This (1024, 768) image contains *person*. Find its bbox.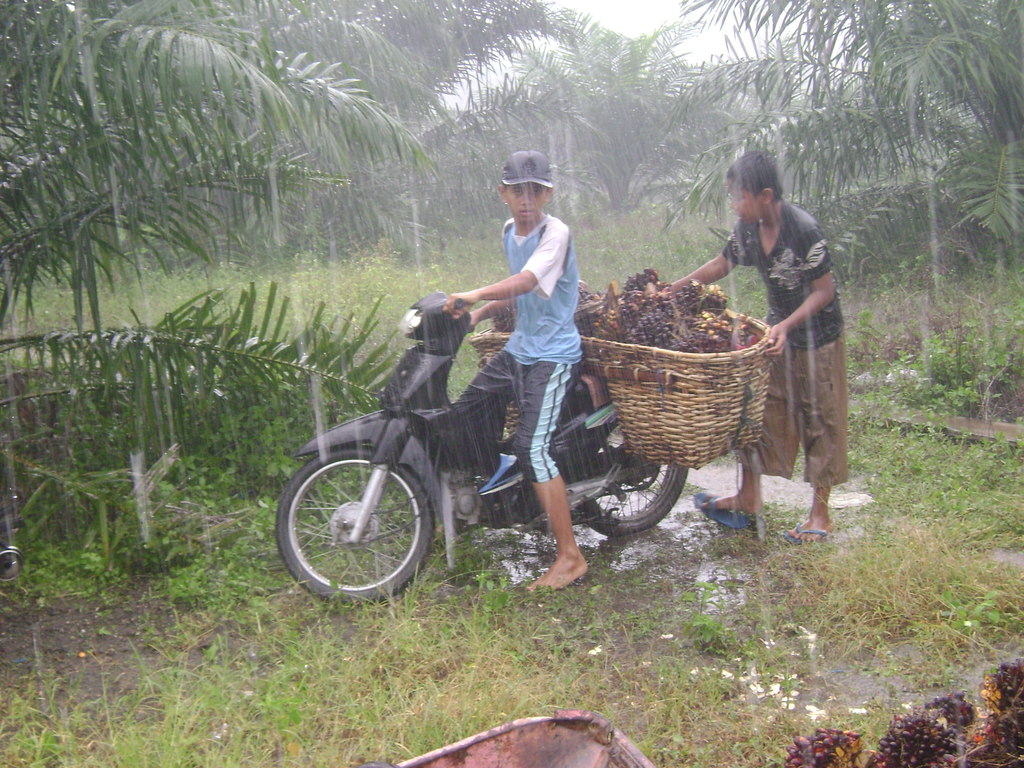
locate(440, 151, 585, 595).
